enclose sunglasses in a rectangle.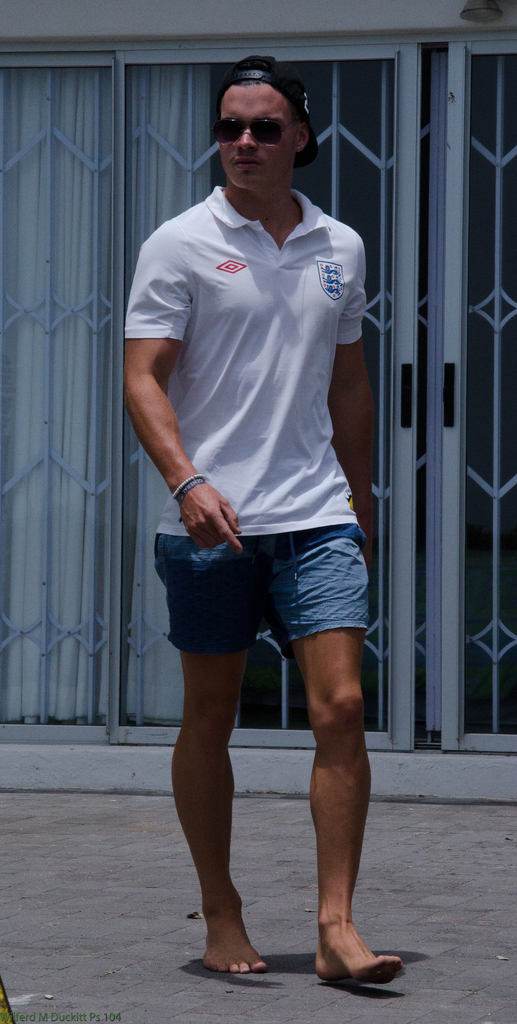
bbox=(214, 120, 288, 147).
